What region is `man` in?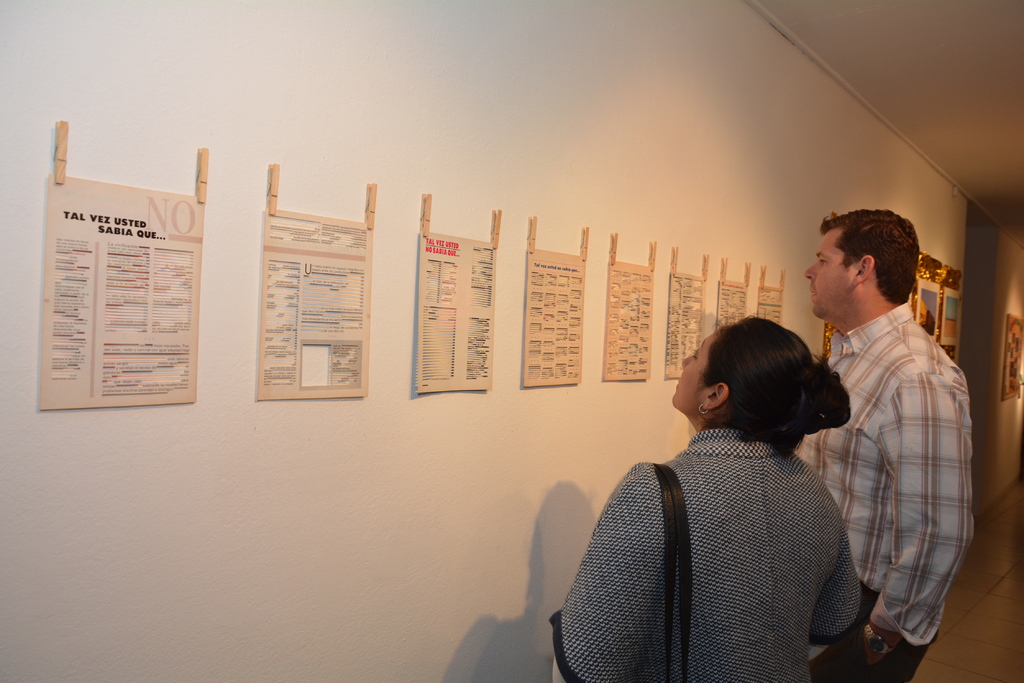
pyautogui.locateOnScreen(802, 210, 975, 679).
